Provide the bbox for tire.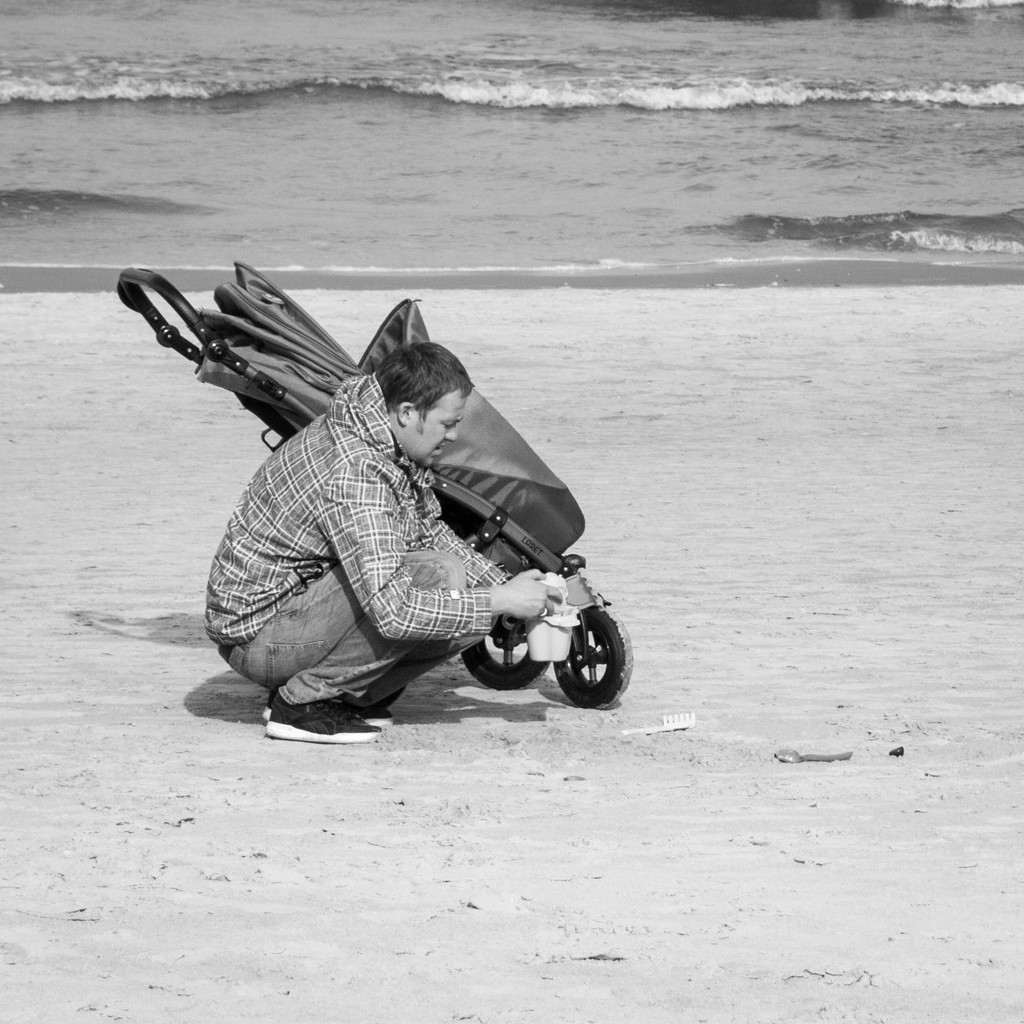
l=544, t=602, r=629, b=713.
